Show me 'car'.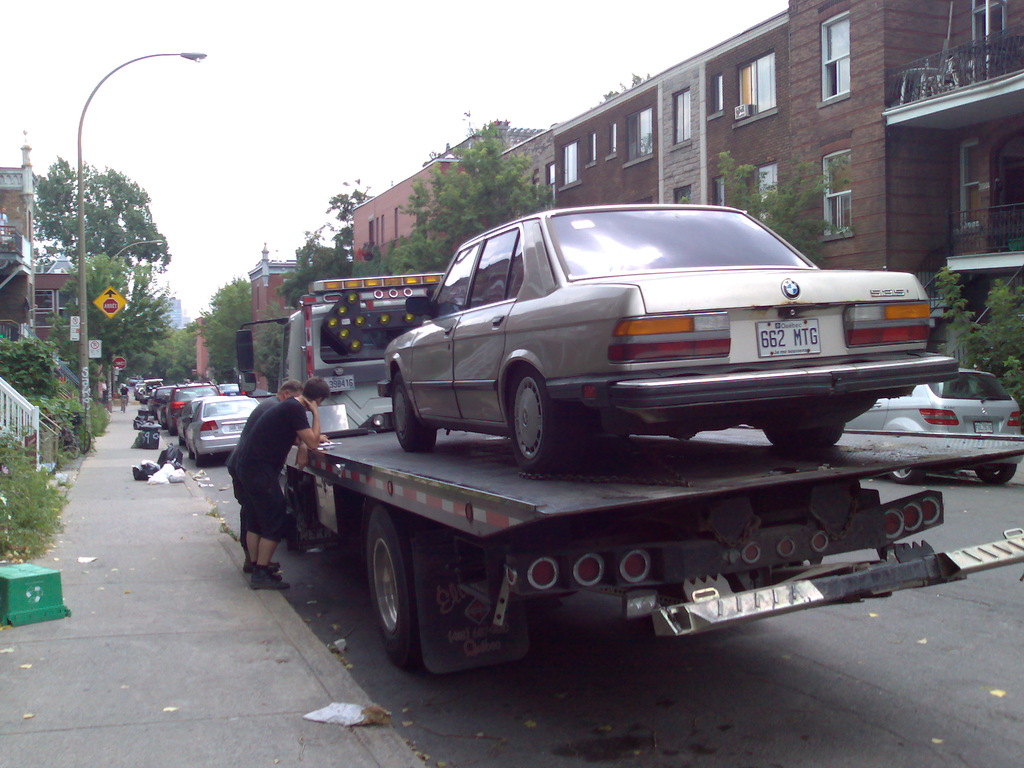
'car' is here: [390, 188, 954, 503].
